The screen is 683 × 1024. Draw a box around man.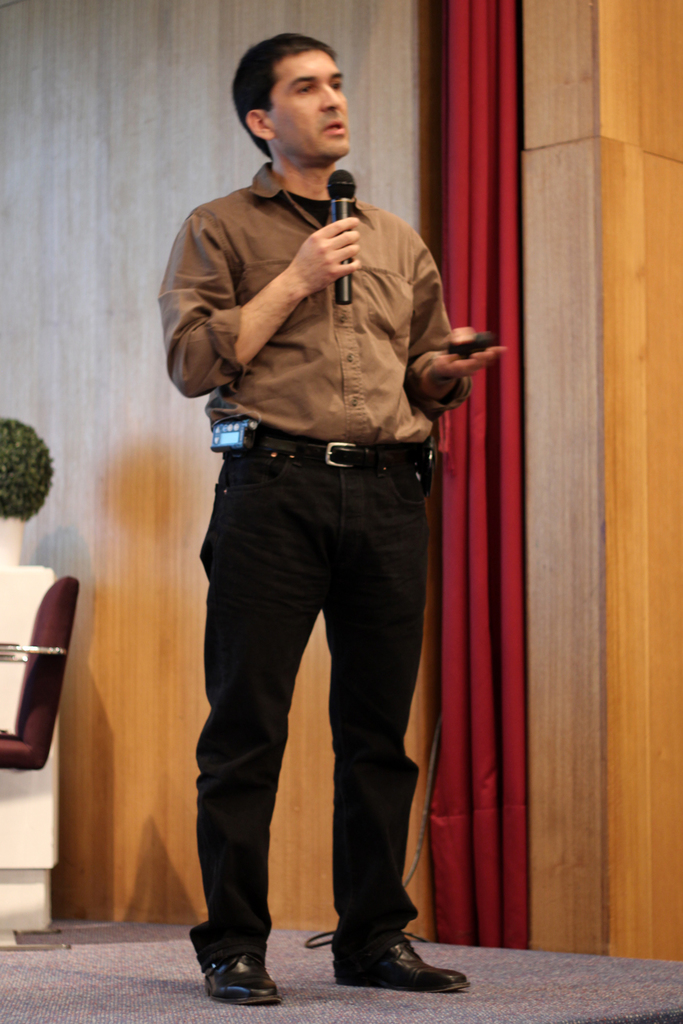
Rect(169, 51, 484, 963).
